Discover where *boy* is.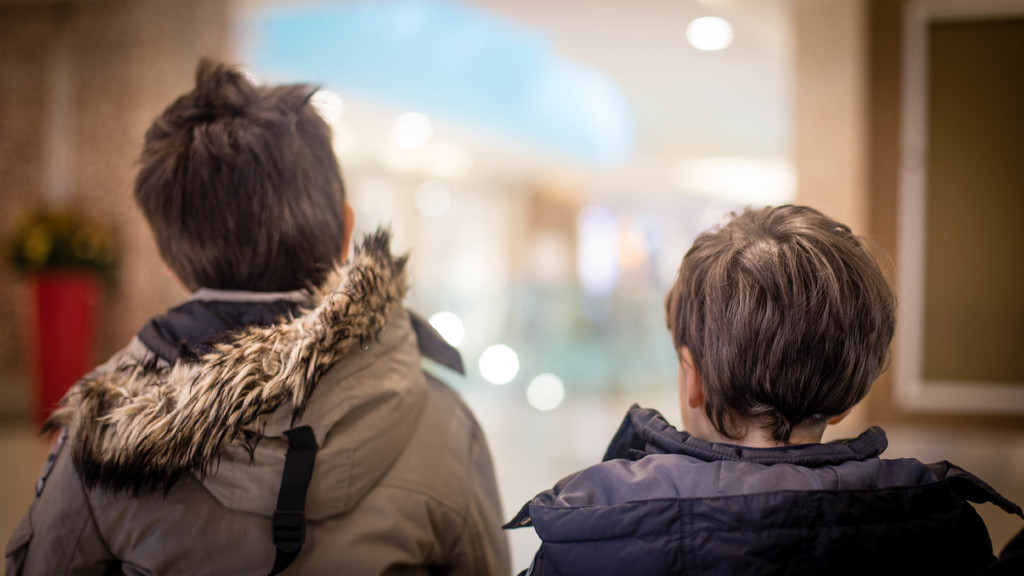
Discovered at left=5, top=49, right=511, bottom=575.
